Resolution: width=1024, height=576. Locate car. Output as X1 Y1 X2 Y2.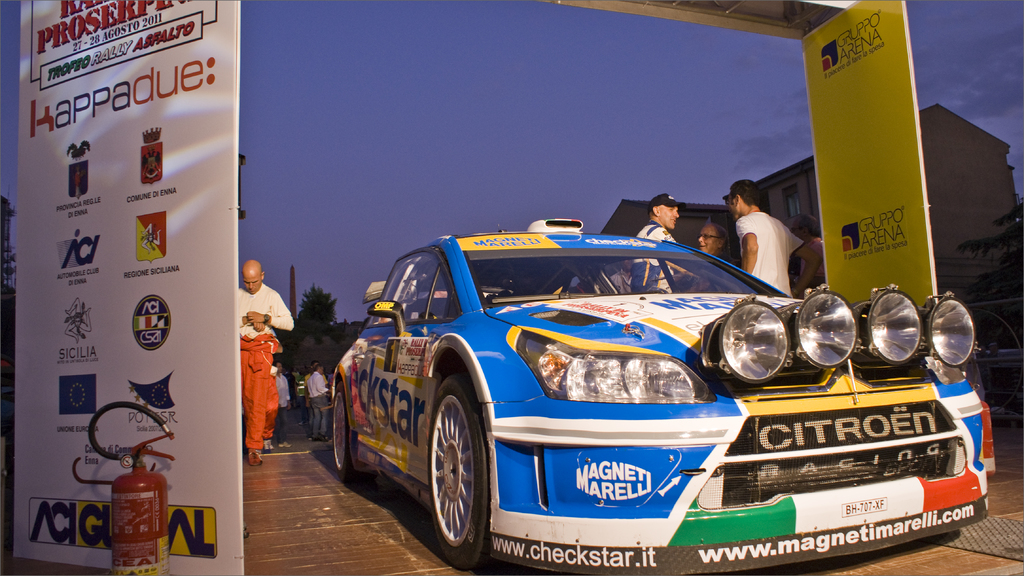
317 194 962 561.
